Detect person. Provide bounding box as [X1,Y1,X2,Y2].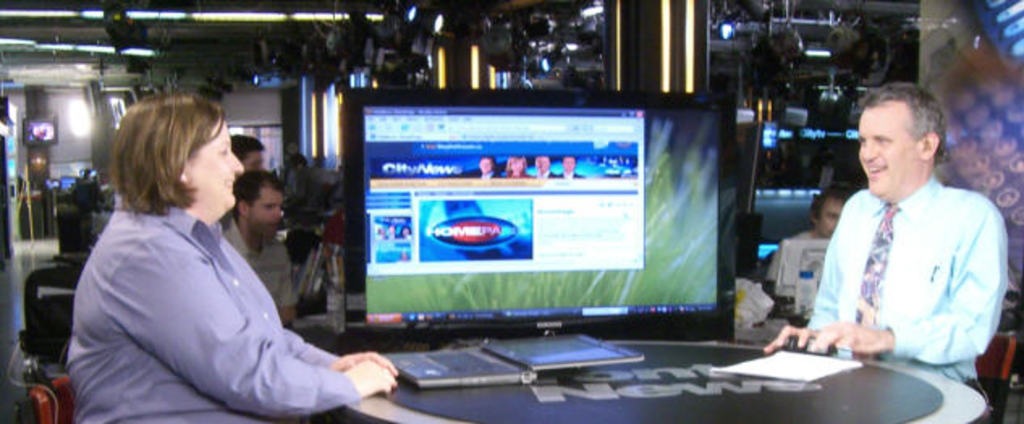
[73,92,400,422].
